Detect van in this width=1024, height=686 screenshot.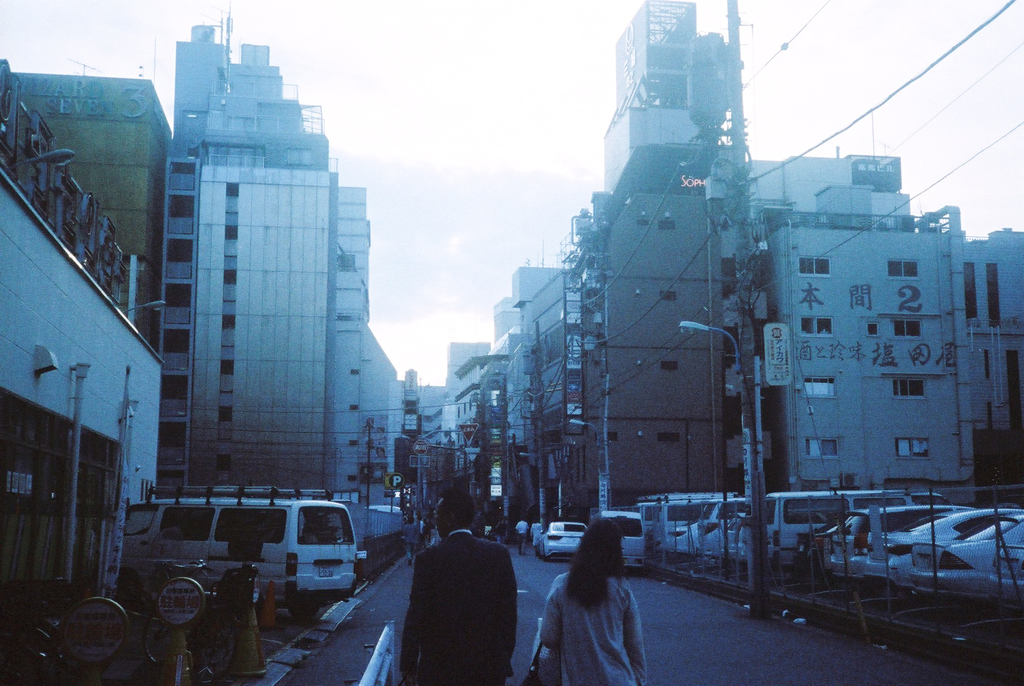
Detection: rect(590, 507, 650, 573).
